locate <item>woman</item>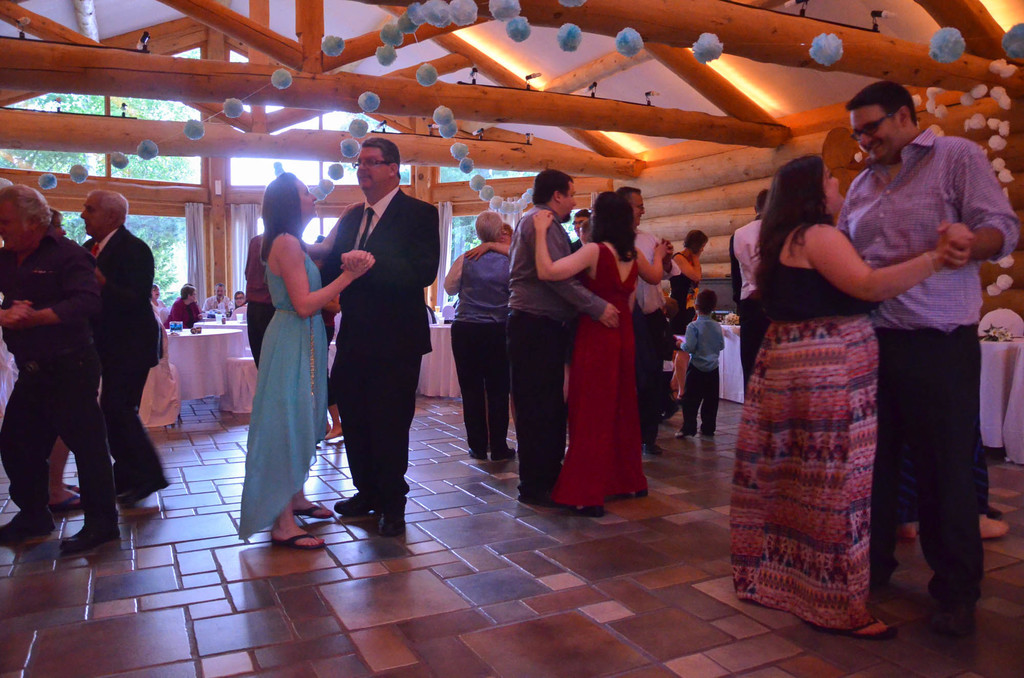
[557,191,658,509]
